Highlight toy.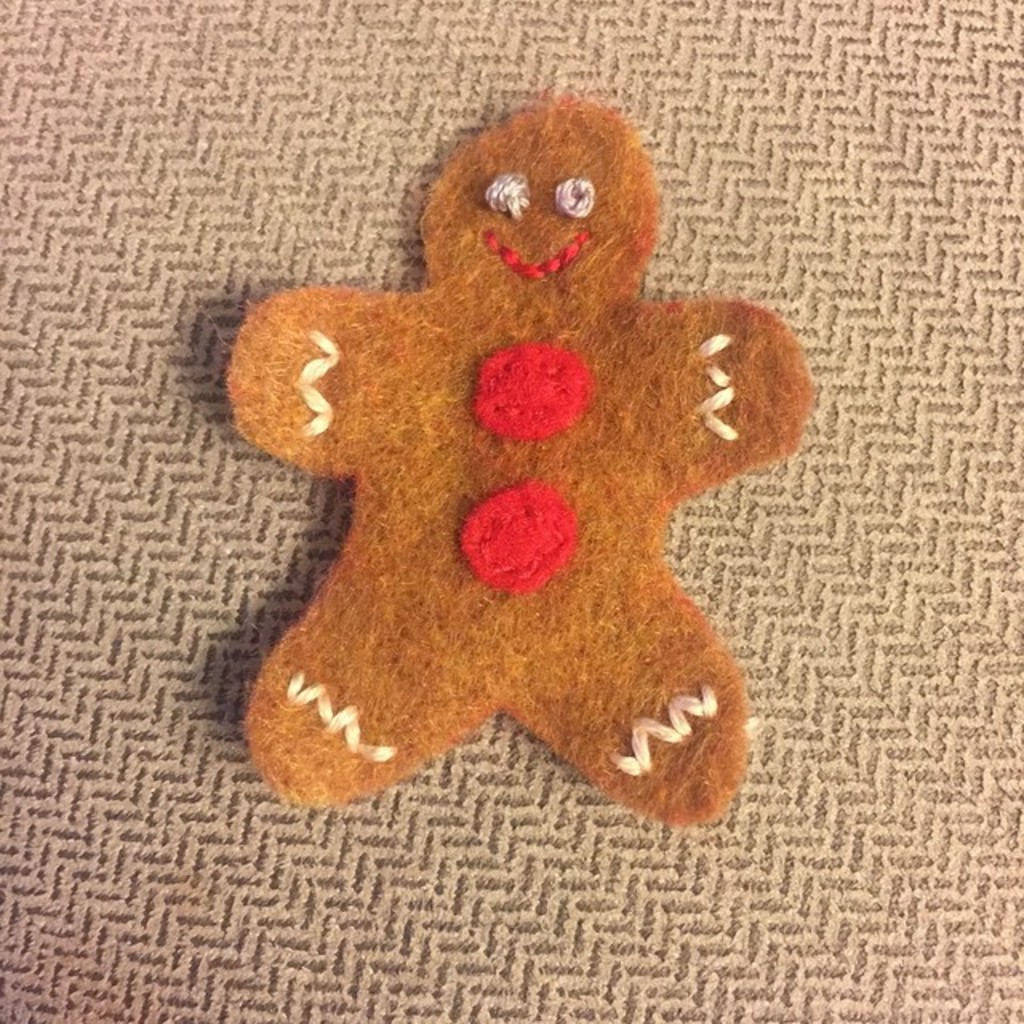
Highlighted region: select_region(211, 78, 829, 834).
